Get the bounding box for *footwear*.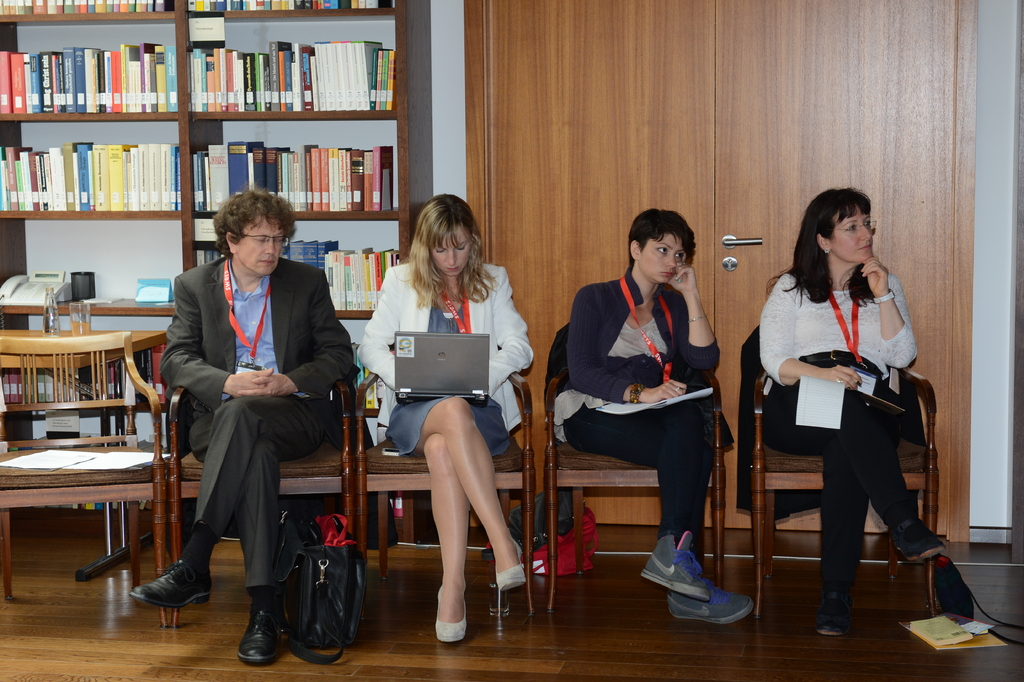
(492,536,529,589).
